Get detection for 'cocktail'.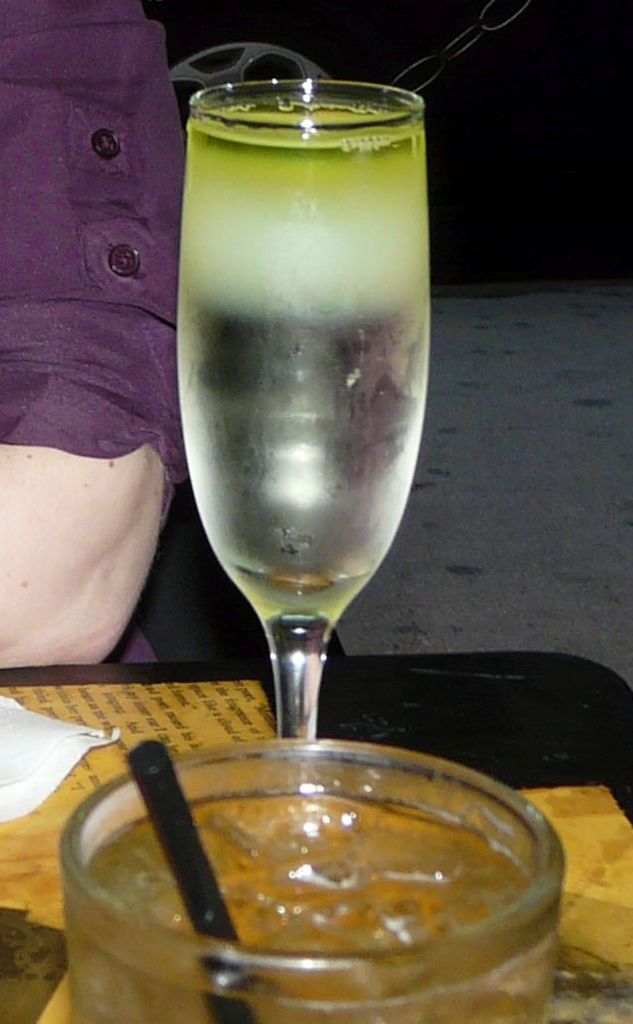
Detection: detection(55, 739, 559, 1023).
